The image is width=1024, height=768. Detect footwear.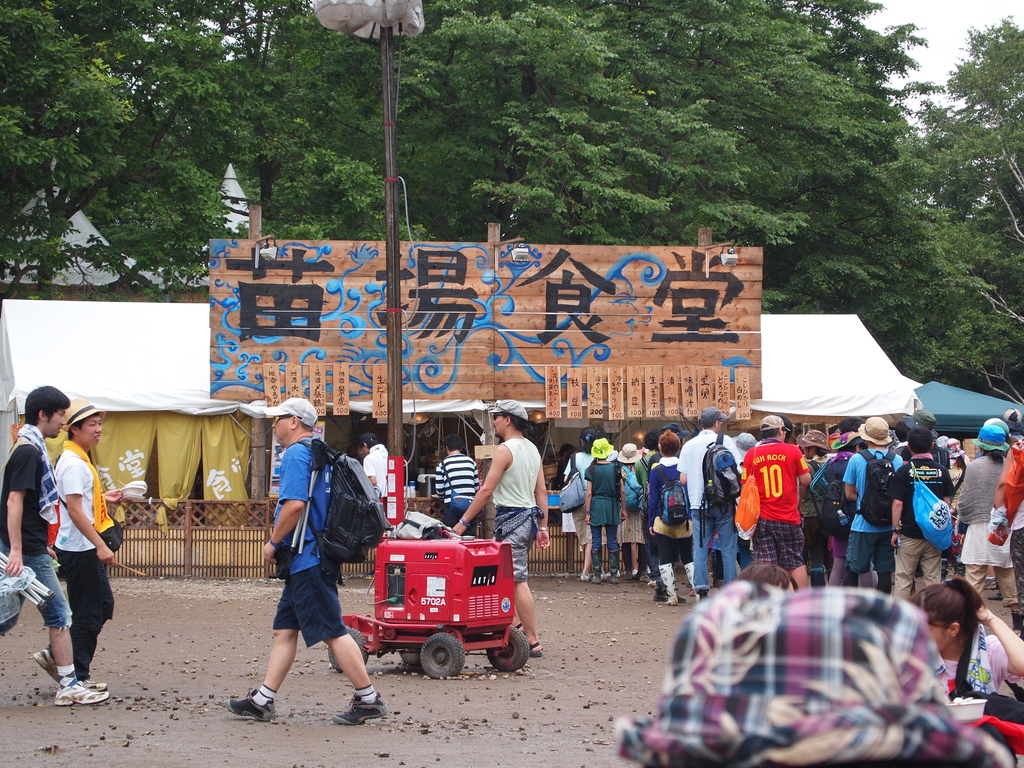
Detection: l=659, t=561, r=680, b=605.
